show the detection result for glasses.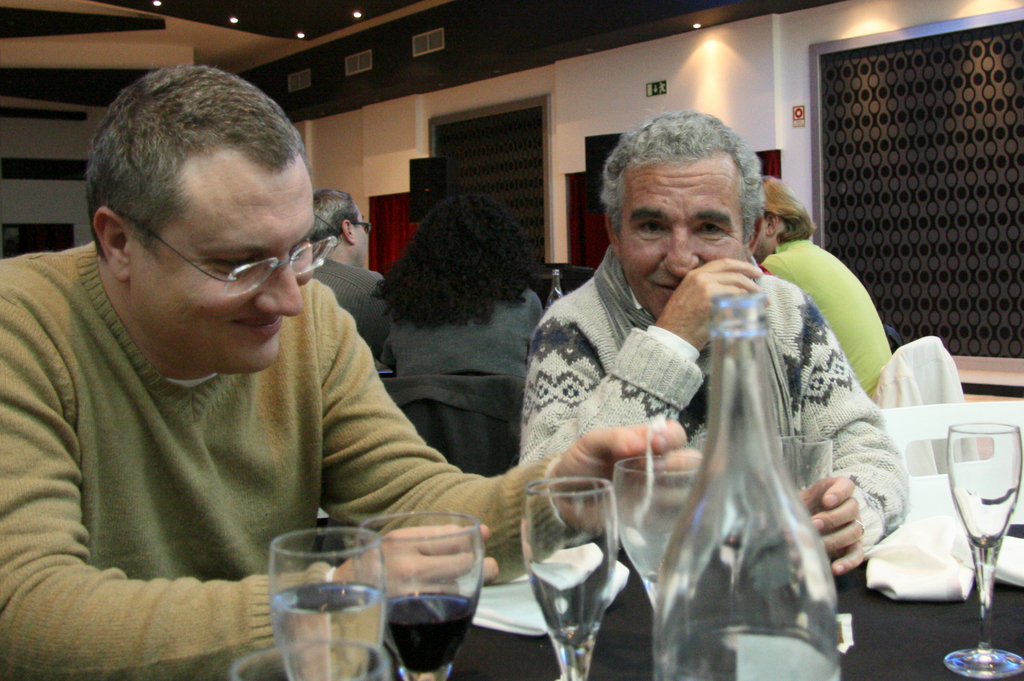
(x1=352, y1=221, x2=372, y2=234).
